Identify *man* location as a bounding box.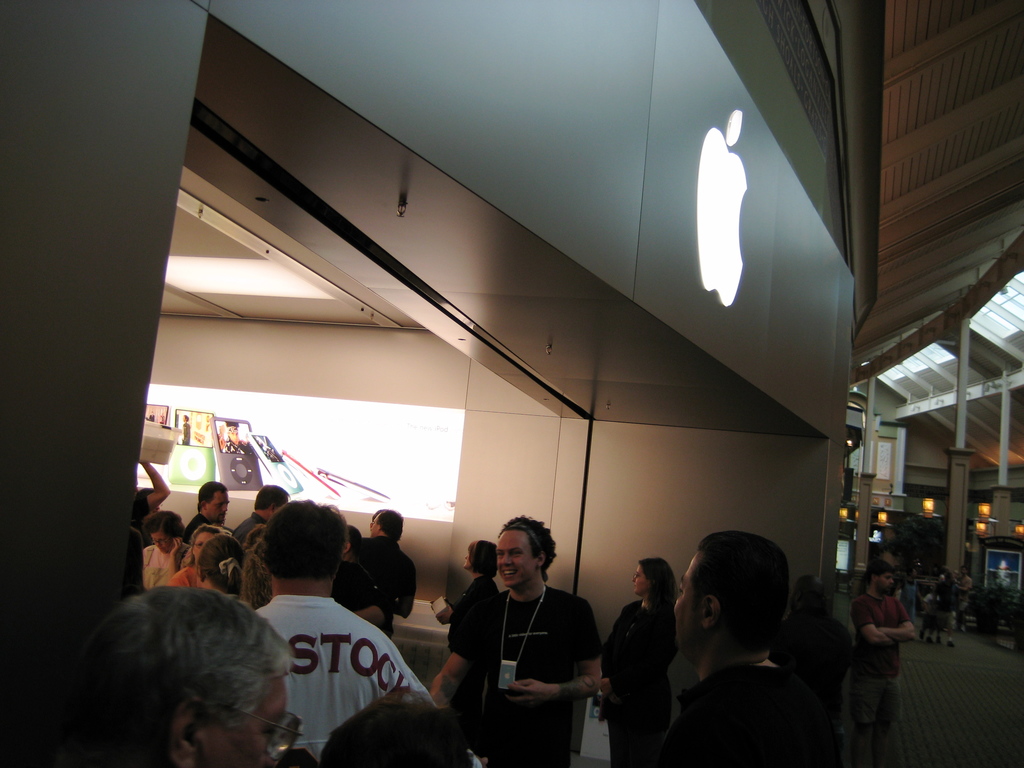
pyautogui.locateOnScreen(426, 515, 602, 767).
